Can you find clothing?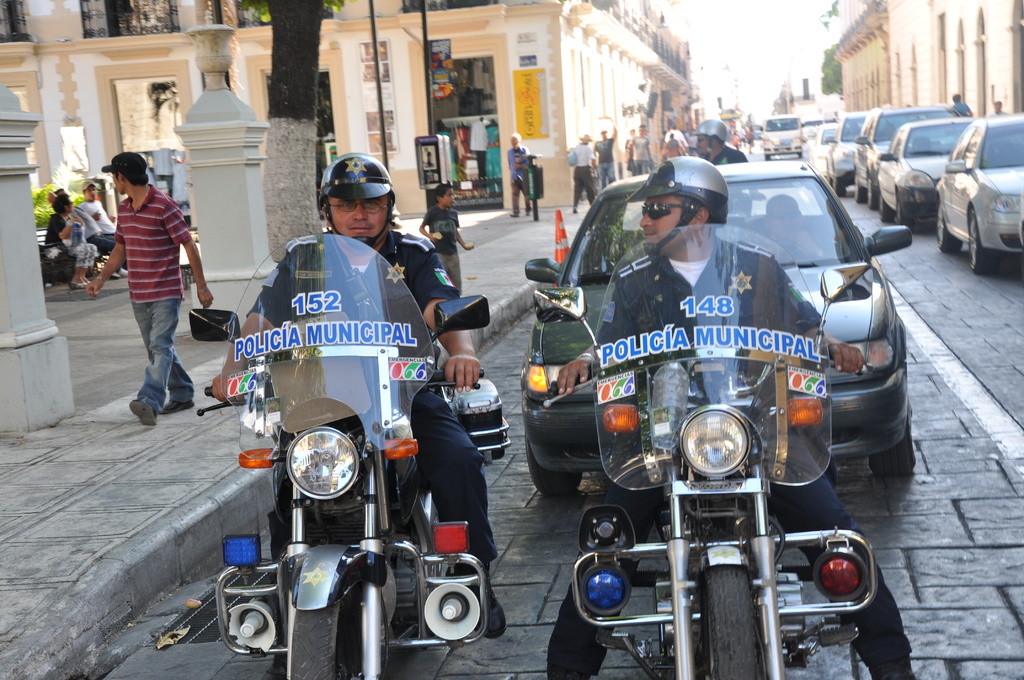
Yes, bounding box: <box>591,130,627,189</box>.
